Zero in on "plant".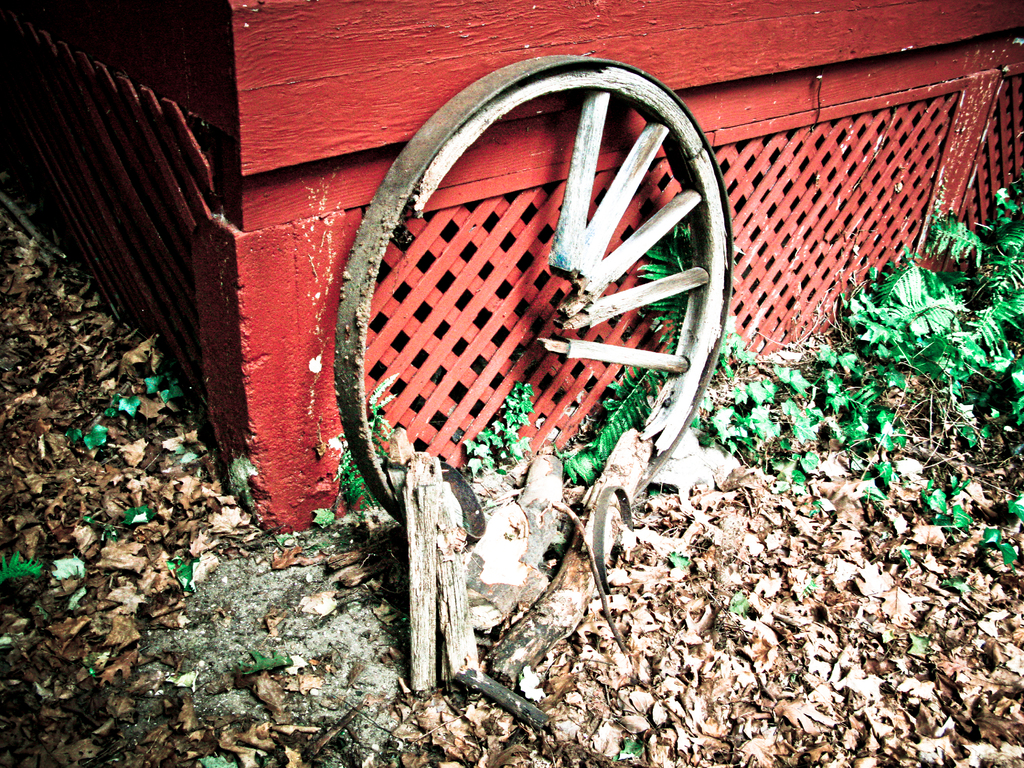
Zeroed in: crop(927, 477, 982, 534).
